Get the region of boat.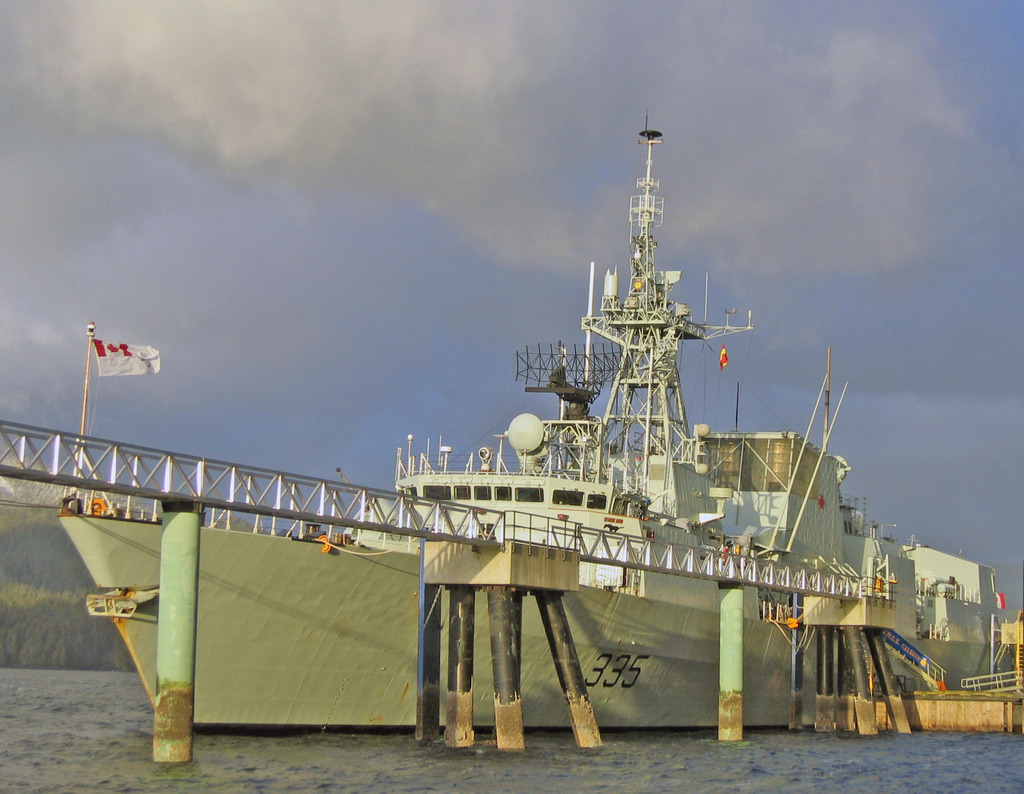
[50,85,1023,734].
